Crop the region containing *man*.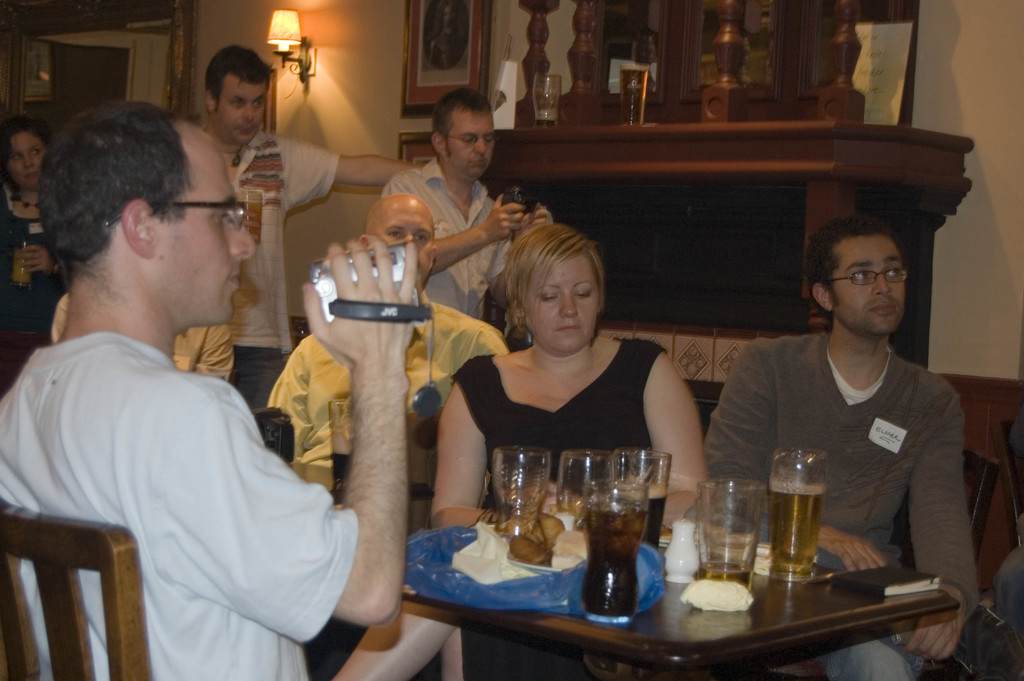
Crop region: Rect(266, 193, 511, 507).
